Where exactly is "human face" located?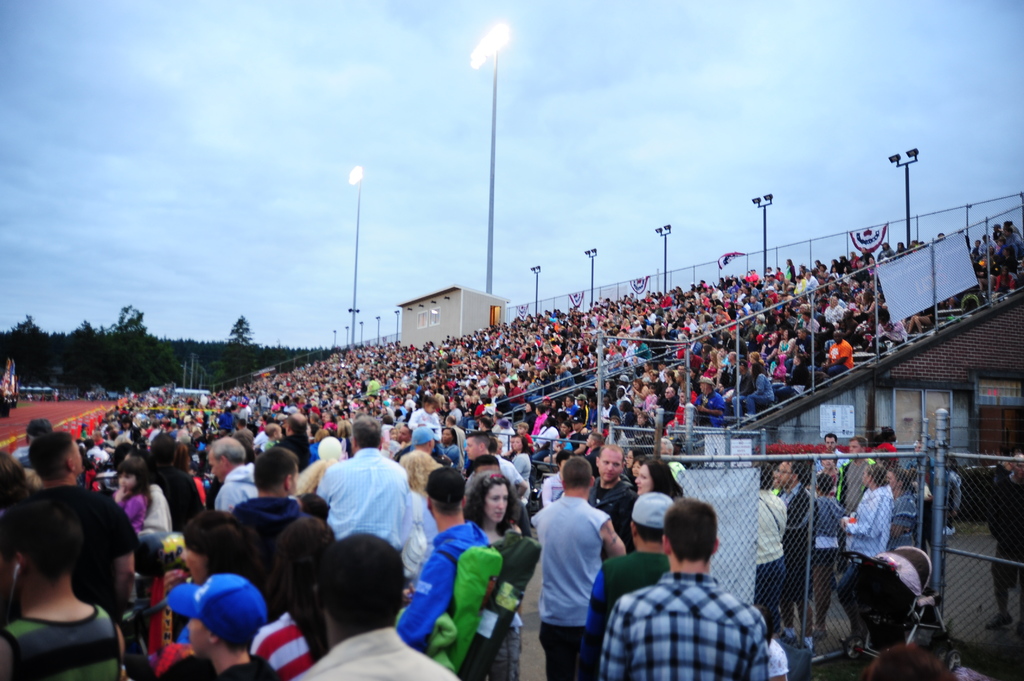
Its bounding box is region(597, 447, 621, 481).
